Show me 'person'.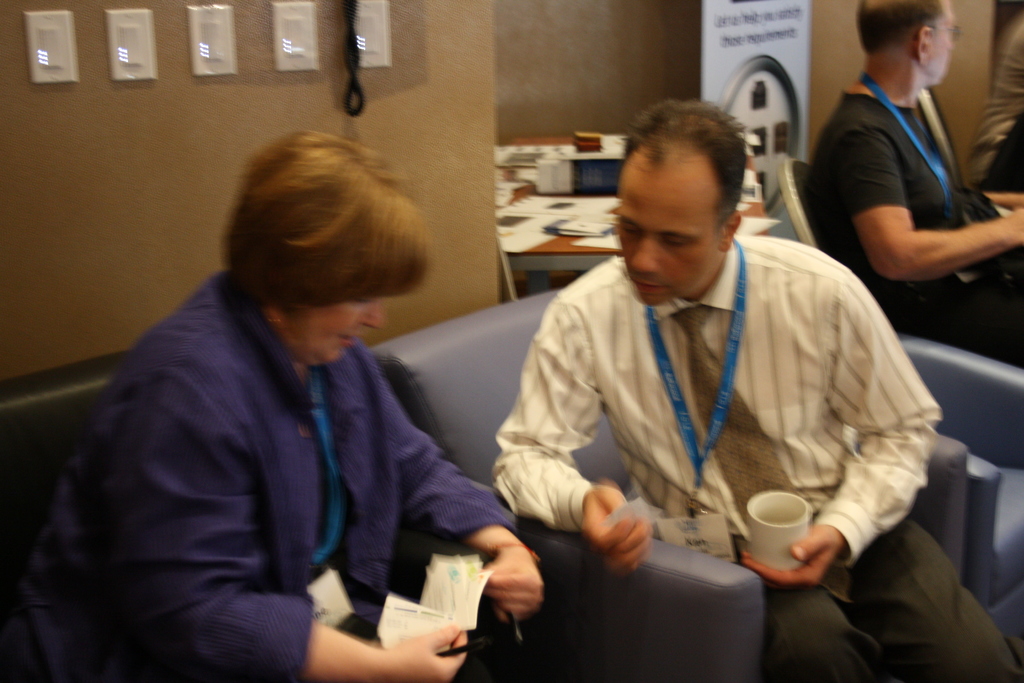
'person' is here: bbox(822, 0, 1017, 337).
